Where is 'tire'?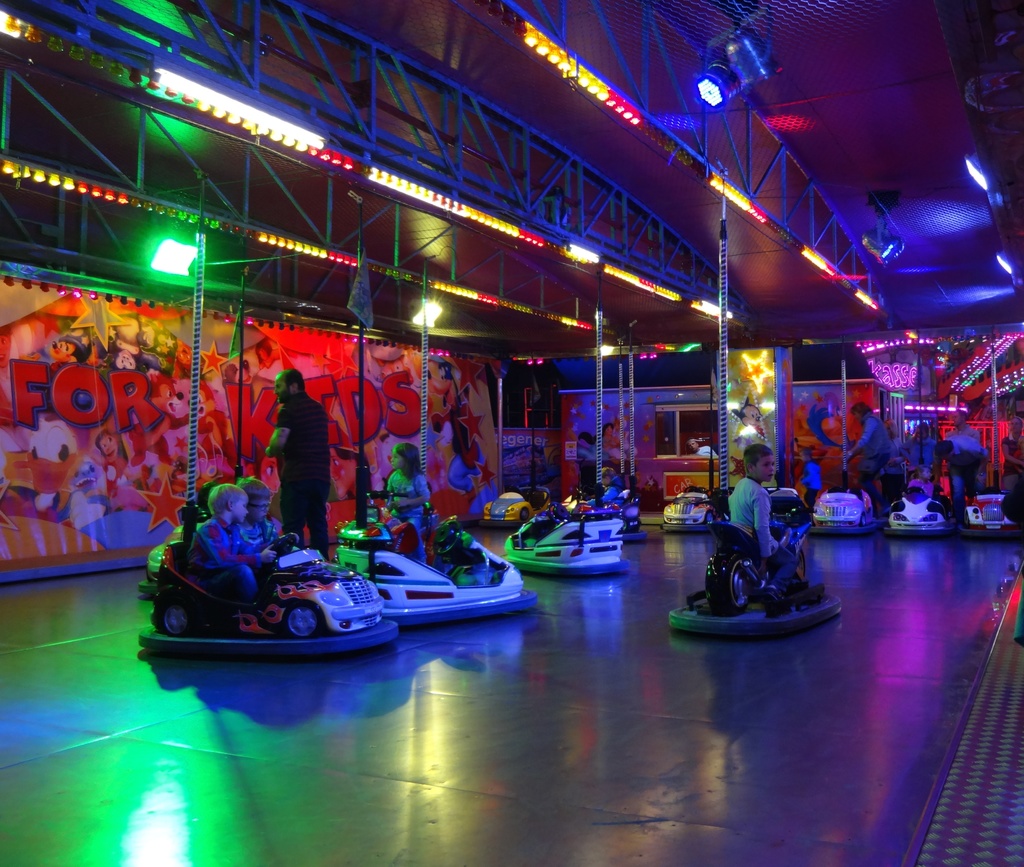
285:603:318:641.
